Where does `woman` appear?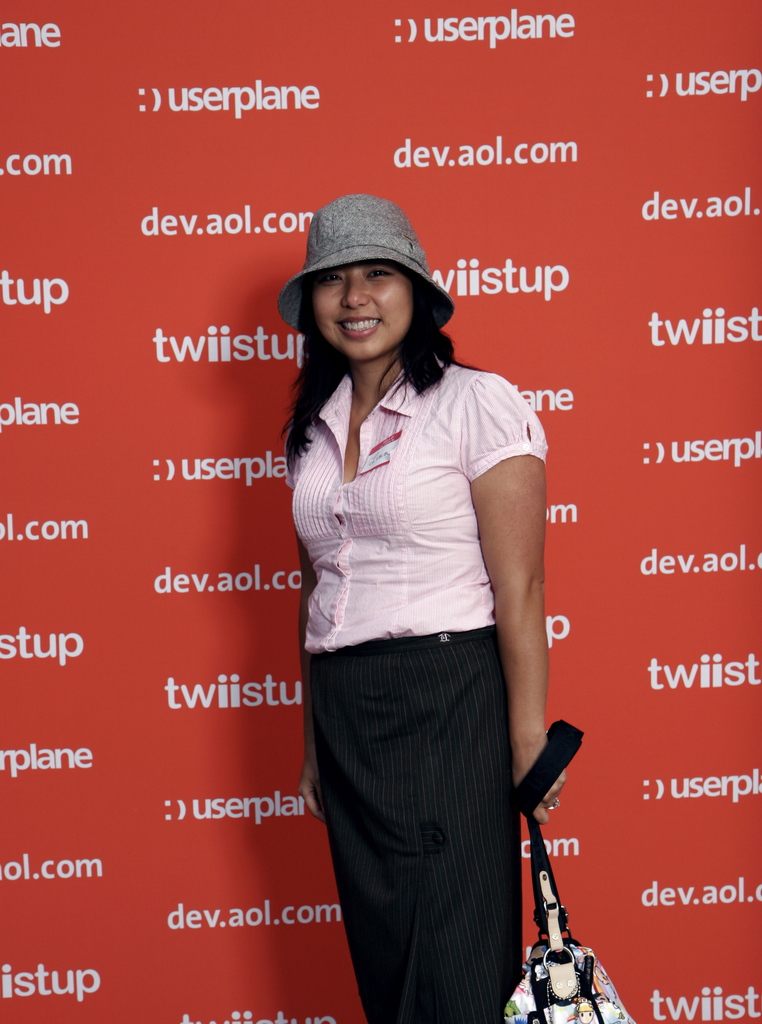
Appears at (261,205,568,1016).
